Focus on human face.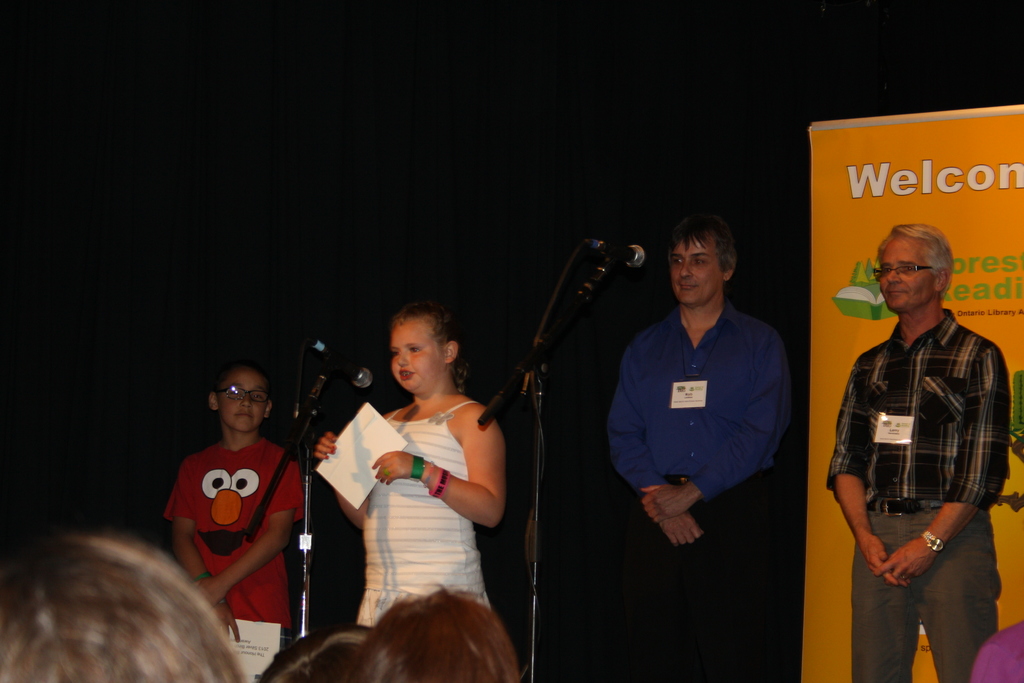
Focused at 671, 241, 724, 308.
